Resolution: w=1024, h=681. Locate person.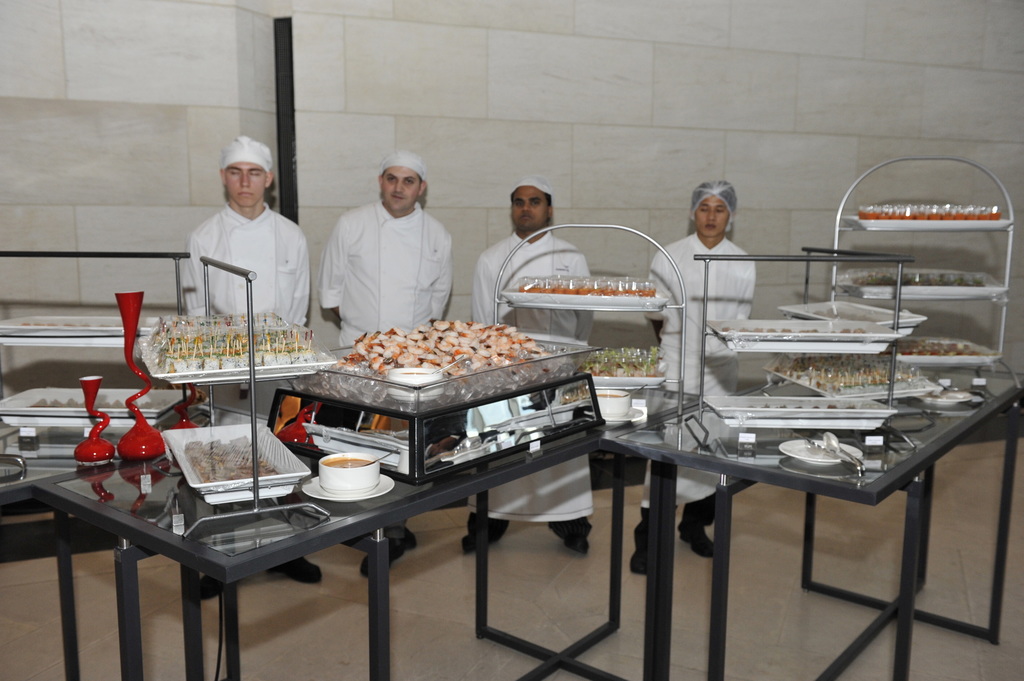
box(477, 166, 590, 353).
